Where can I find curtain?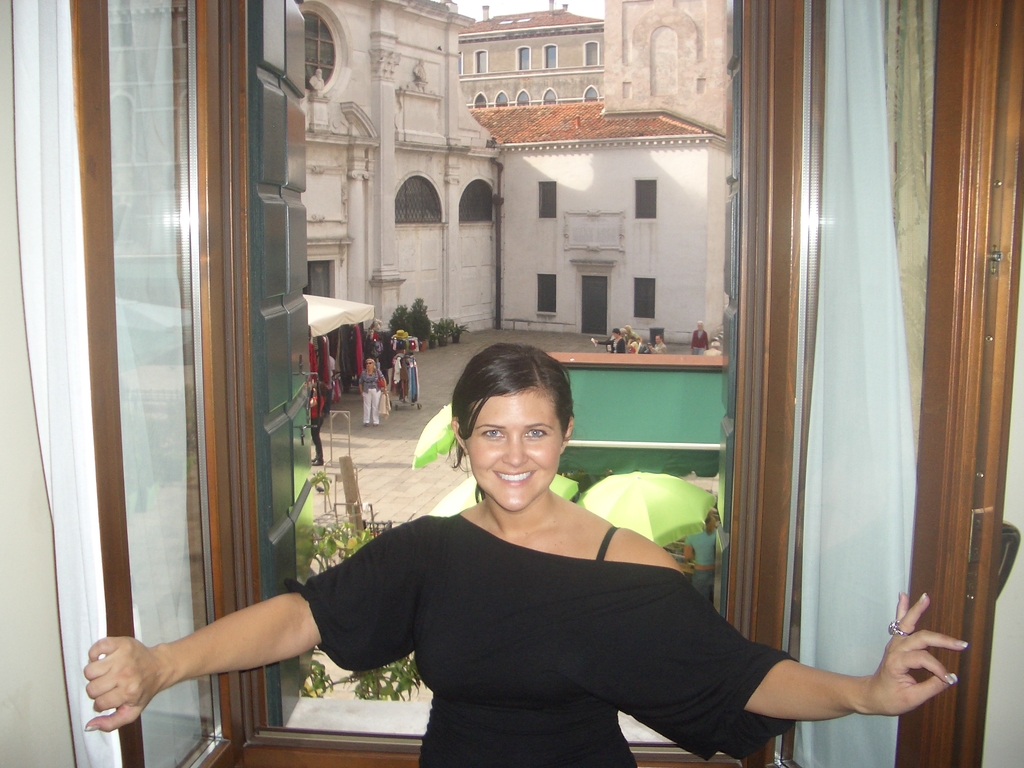
You can find it at select_region(6, 0, 222, 767).
